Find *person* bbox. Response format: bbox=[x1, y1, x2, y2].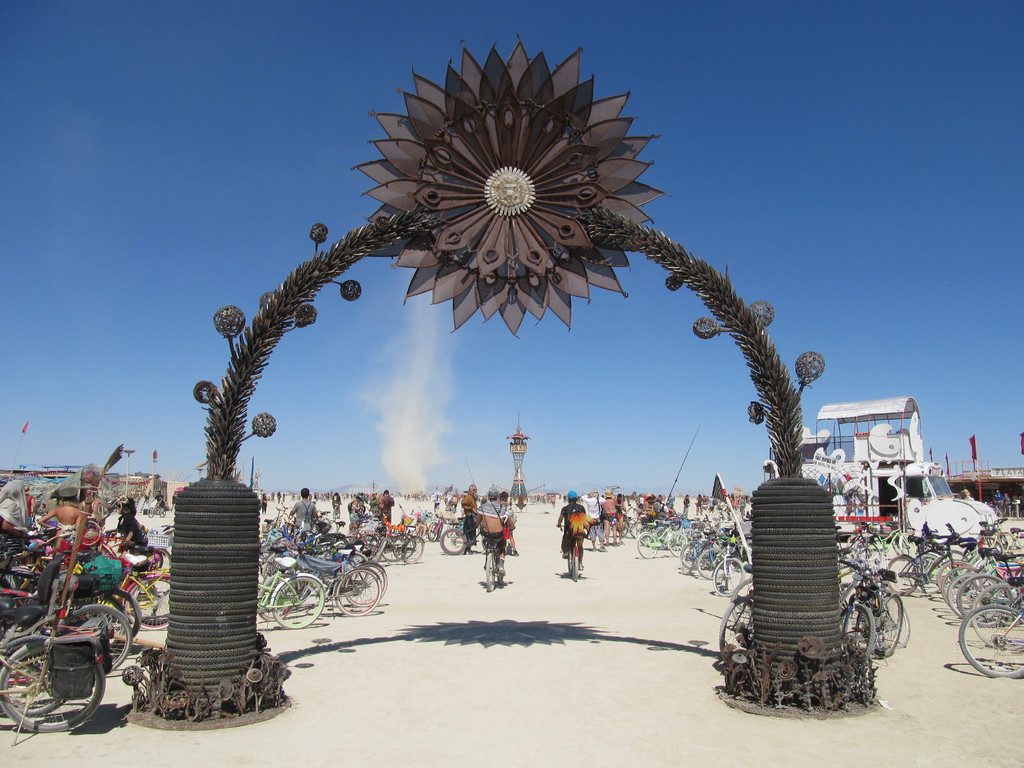
bbox=[461, 482, 479, 544].
